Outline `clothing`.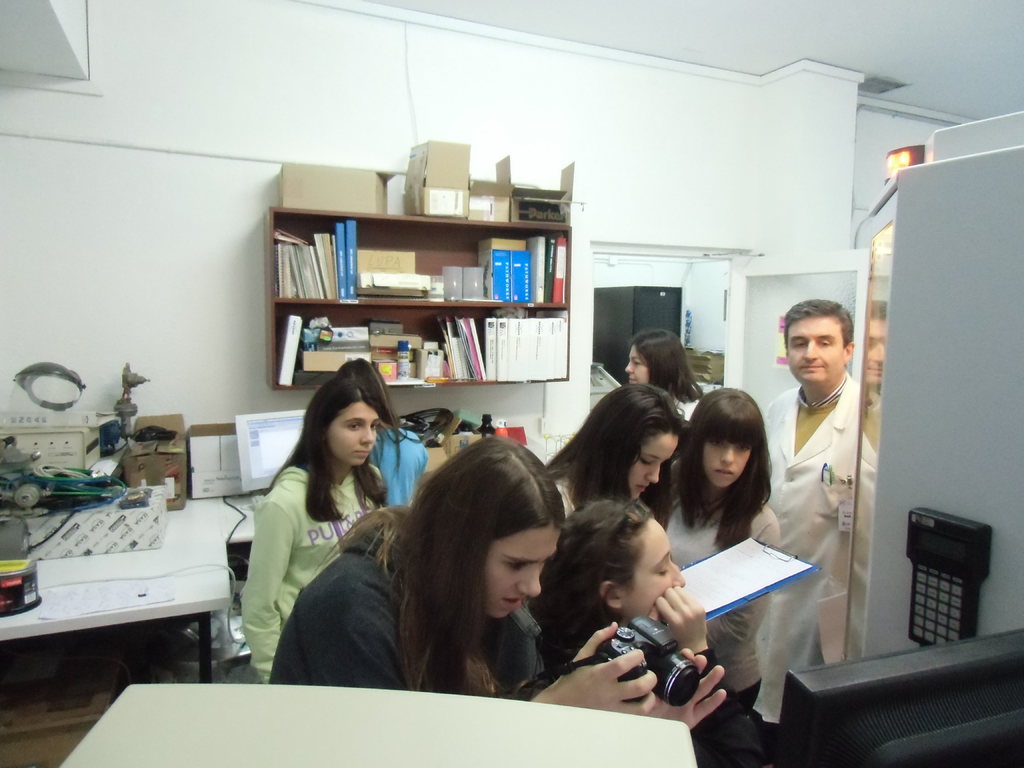
Outline: (231, 471, 380, 678).
